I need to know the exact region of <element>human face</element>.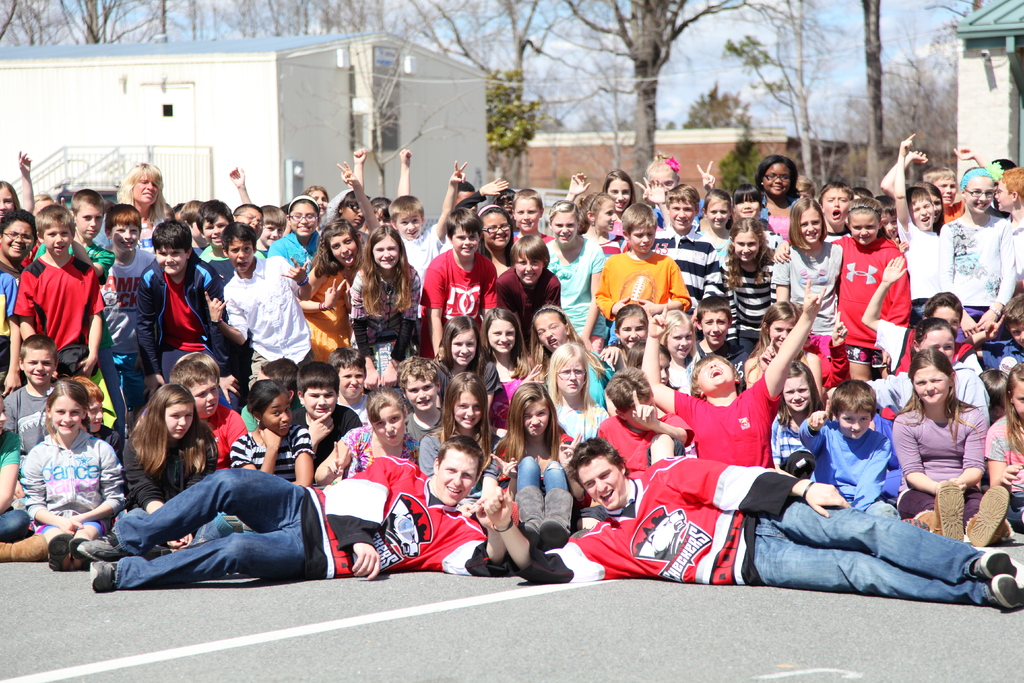
Region: <bbox>405, 375, 436, 410</bbox>.
